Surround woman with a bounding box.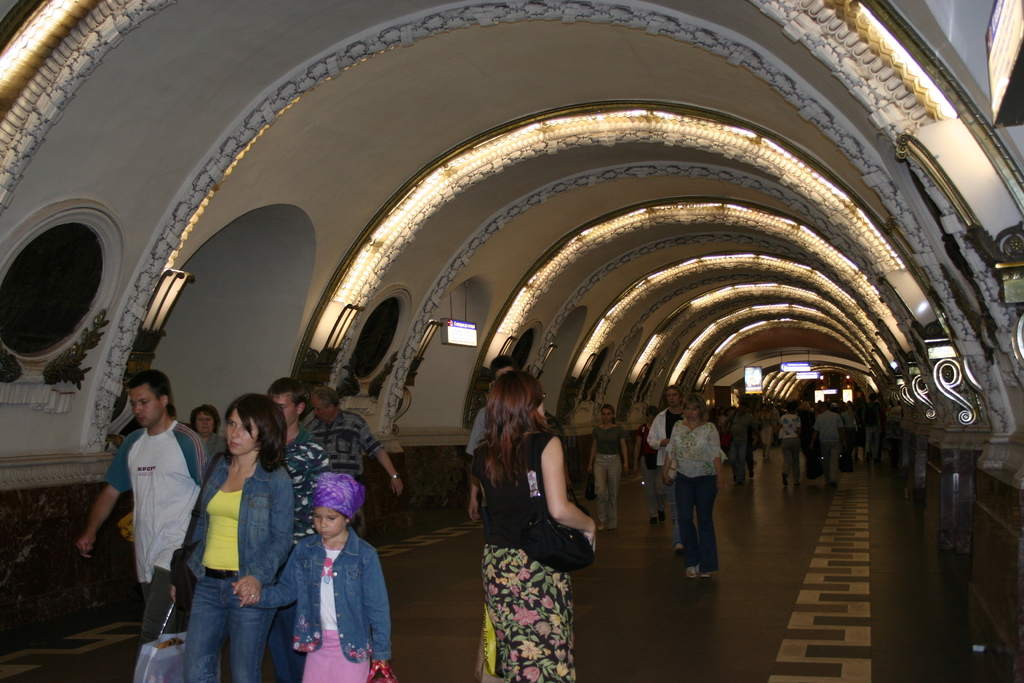
(633,404,669,520).
